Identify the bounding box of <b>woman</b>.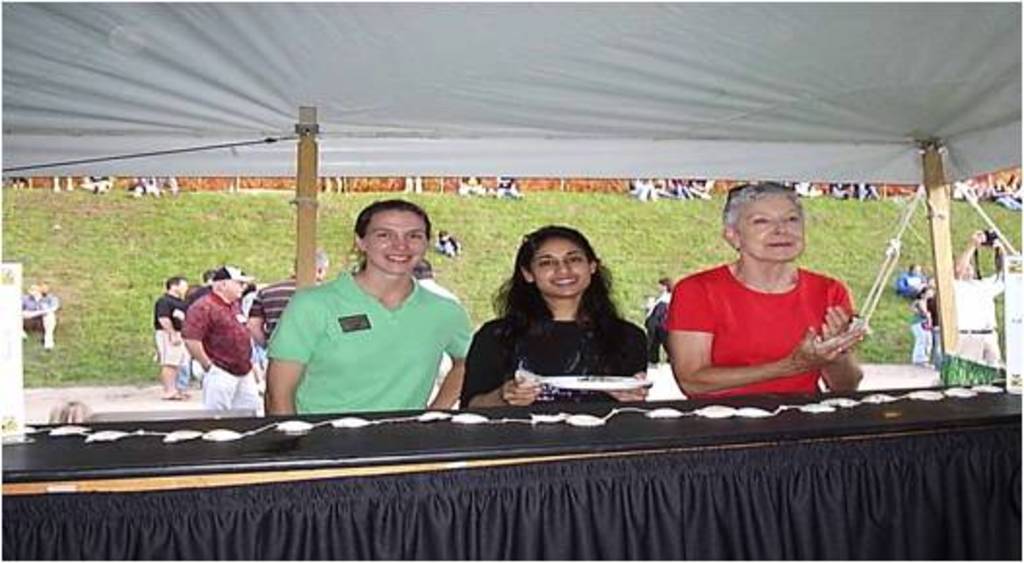
select_region(647, 186, 872, 414).
